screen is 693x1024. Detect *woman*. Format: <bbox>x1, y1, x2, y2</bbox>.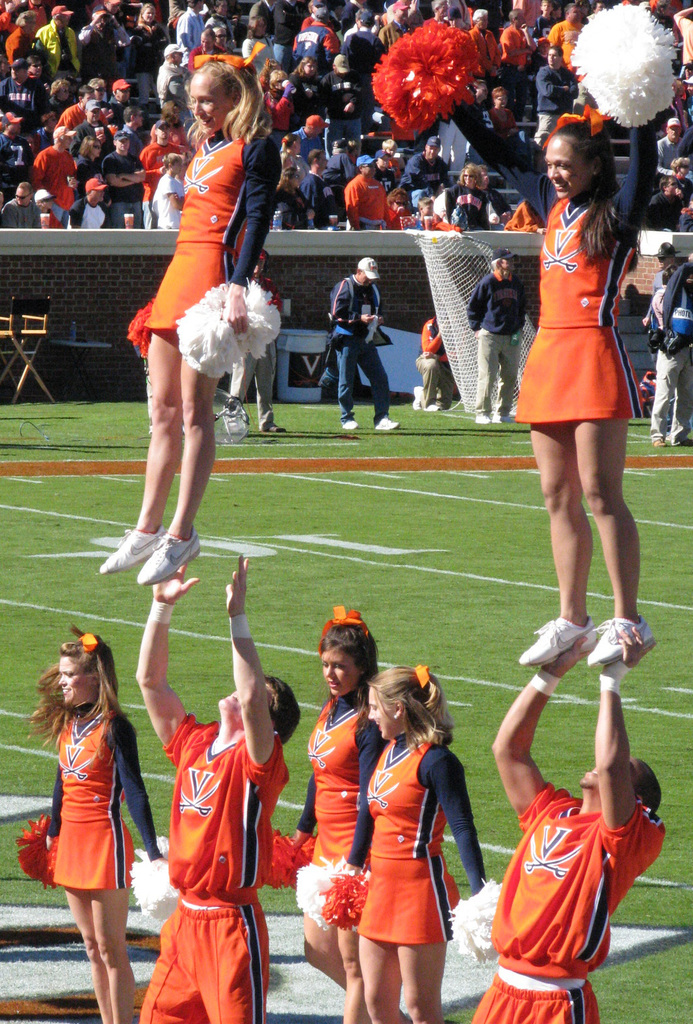
<bbox>276, 164, 315, 230</bbox>.
